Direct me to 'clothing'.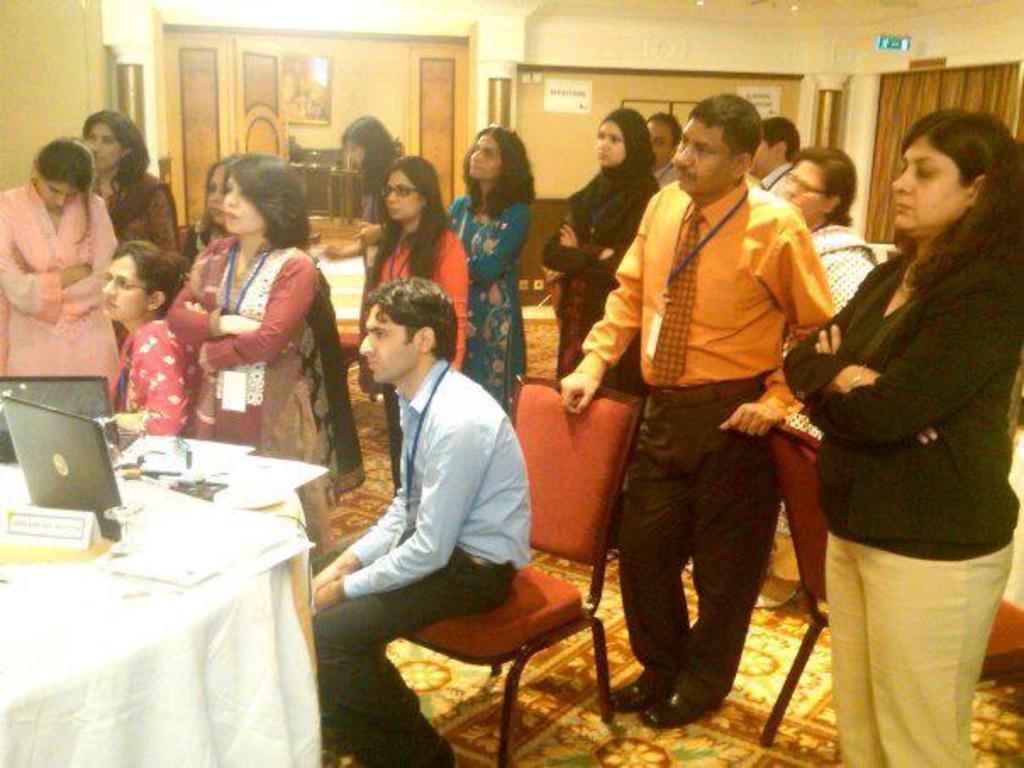
Direction: locate(0, 176, 125, 417).
